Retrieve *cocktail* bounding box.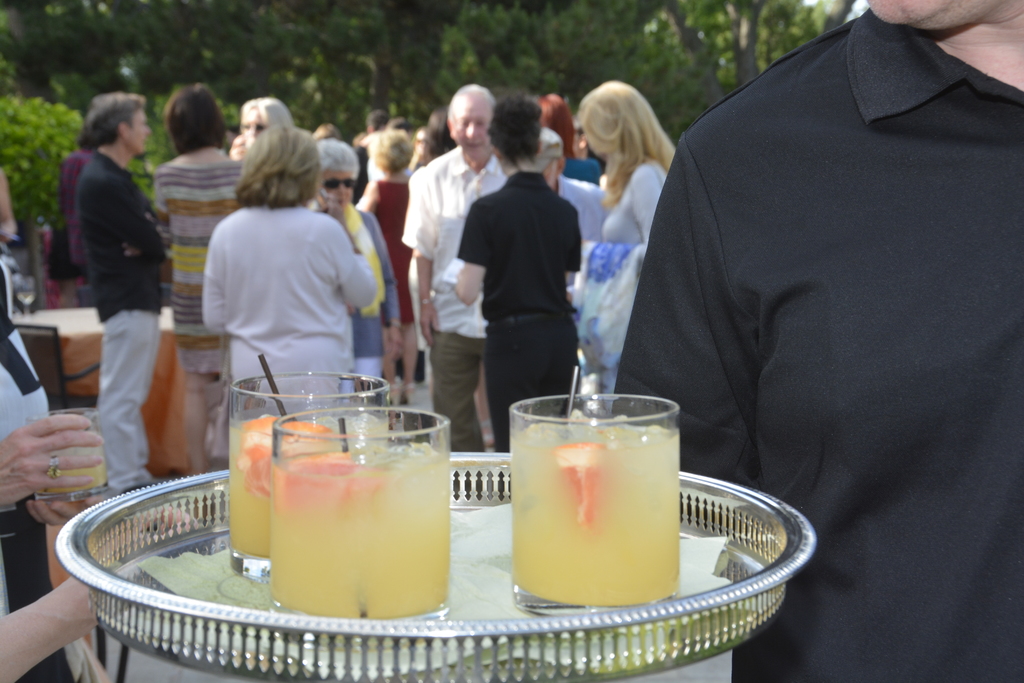
Bounding box: 29, 404, 105, 496.
